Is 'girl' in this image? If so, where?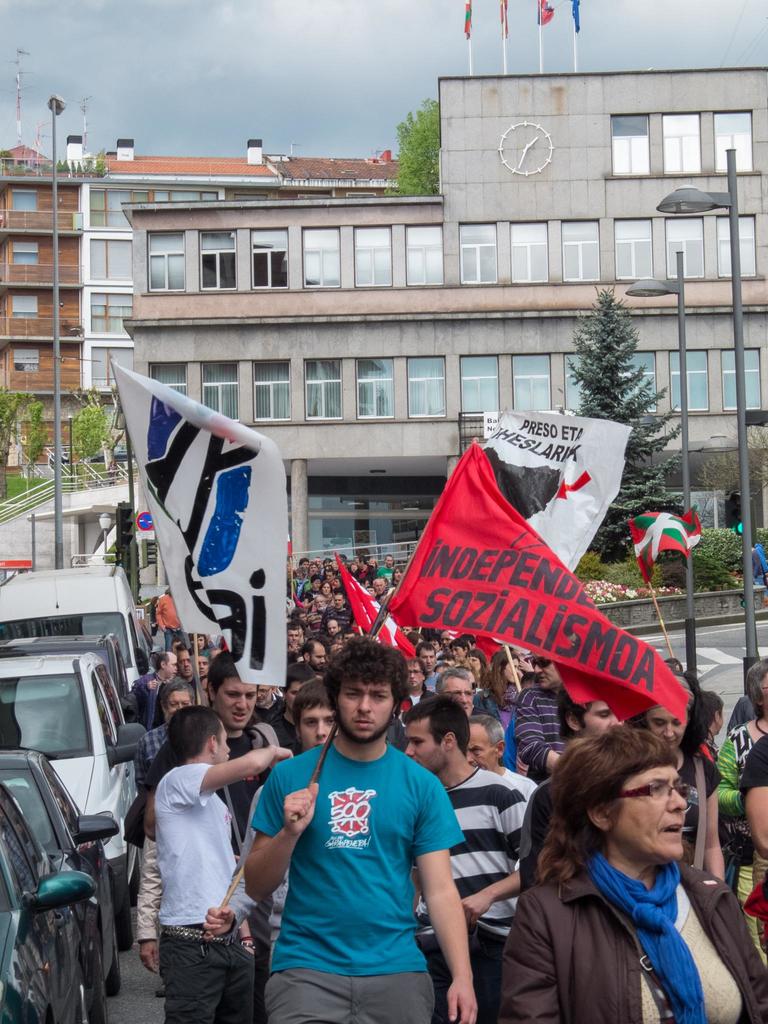
Yes, at detection(479, 652, 529, 722).
